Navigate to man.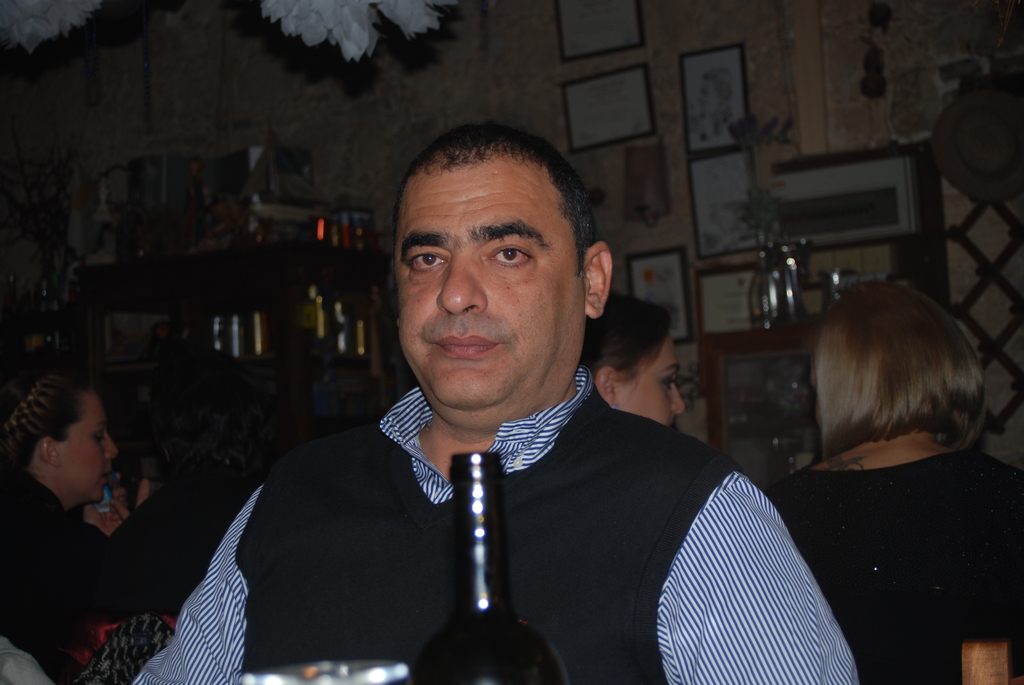
Navigation target: x1=182 y1=150 x2=828 y2=668.
